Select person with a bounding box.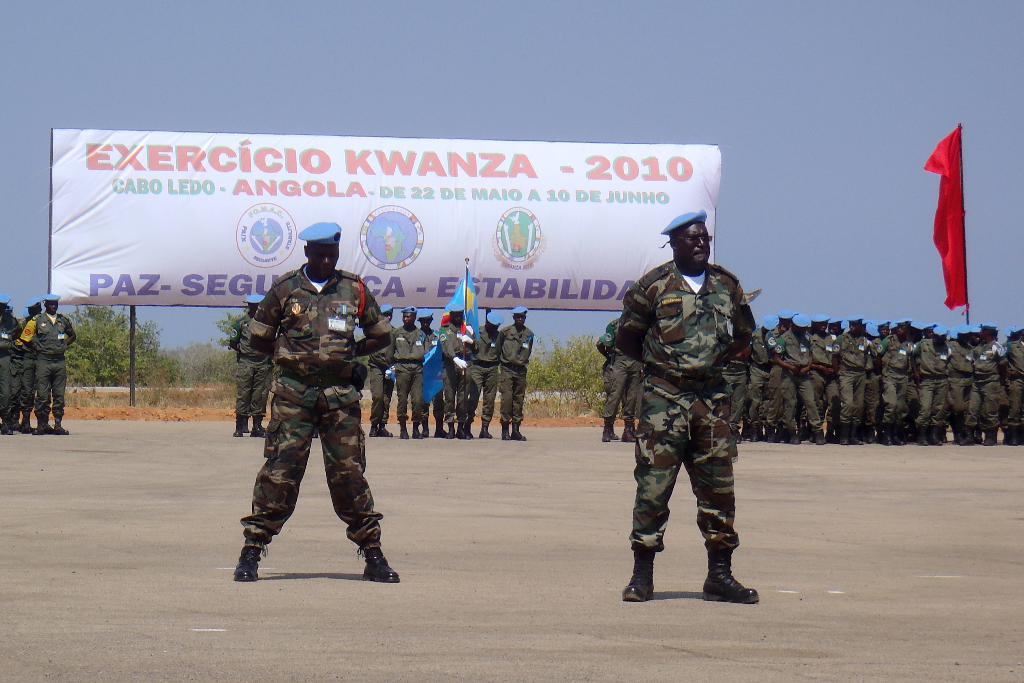
bbox=[0, 292, 17, 436].
